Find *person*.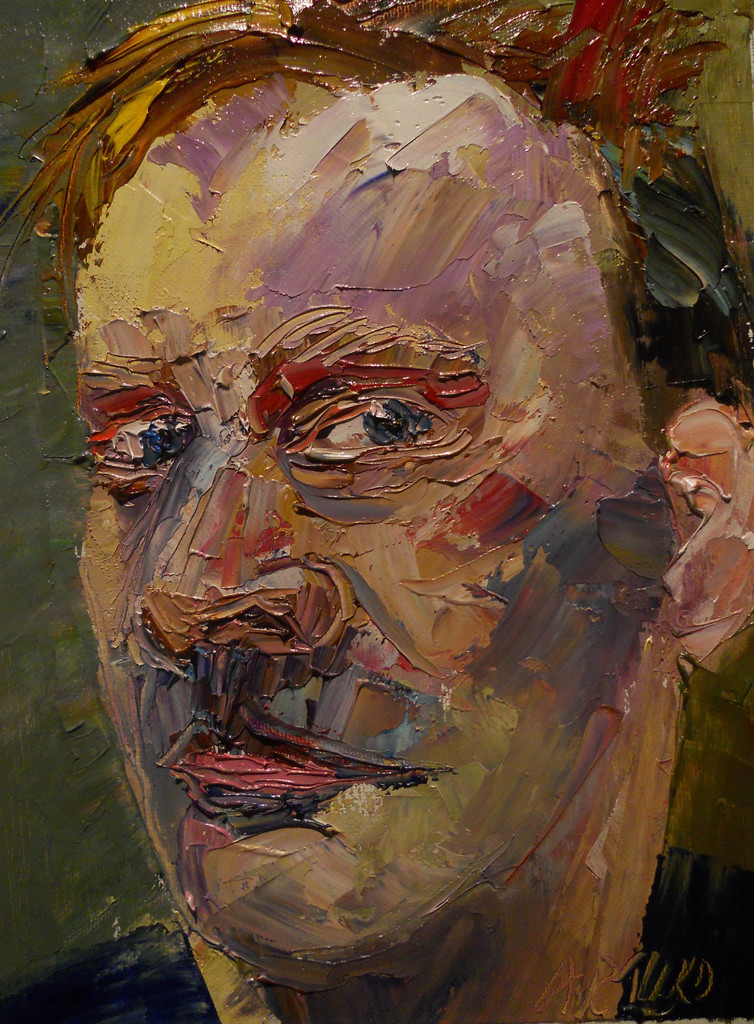
x1=1, y1=0, x2=753, y2=1023.
